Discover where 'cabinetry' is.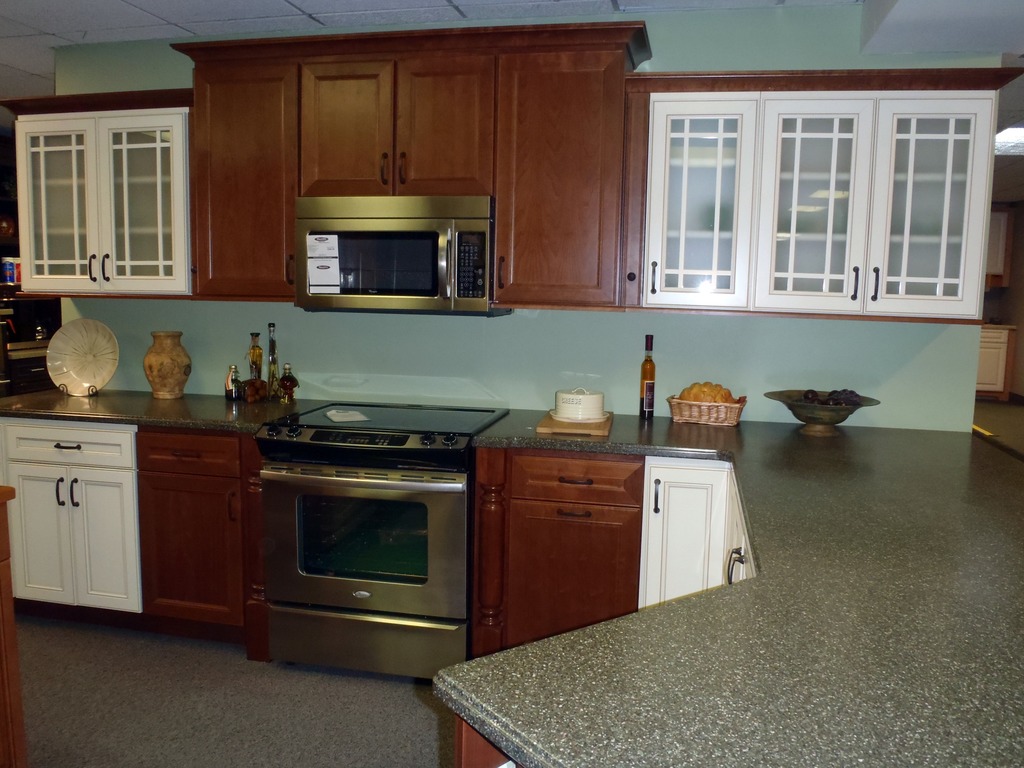
Discovered at 172:19:732:474.
